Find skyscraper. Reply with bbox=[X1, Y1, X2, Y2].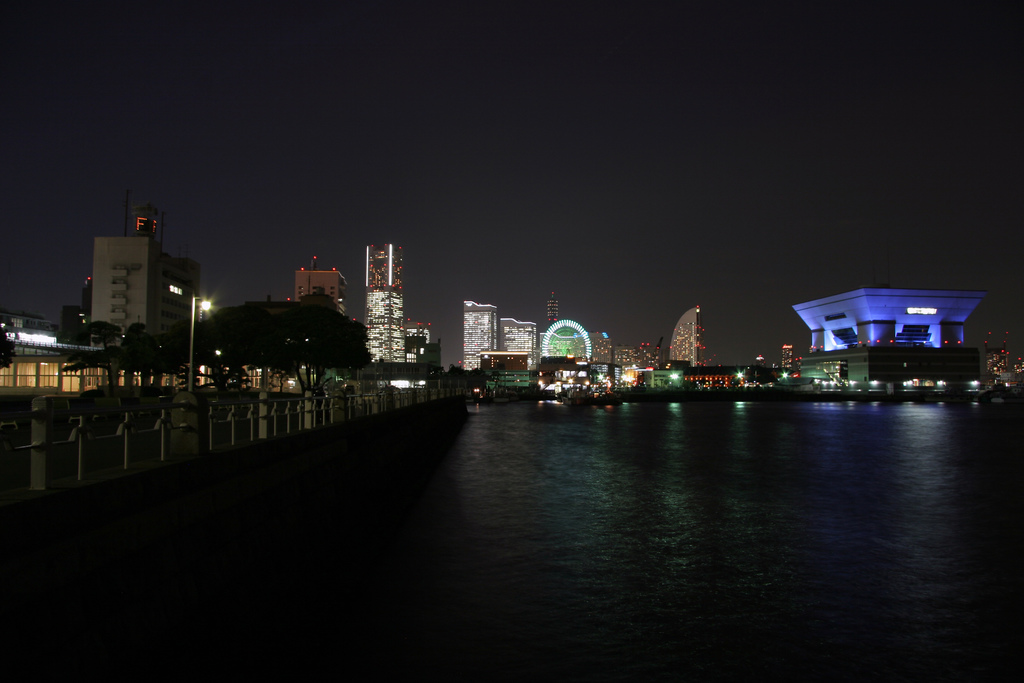
bbox=[359, 237, 406, 365].
